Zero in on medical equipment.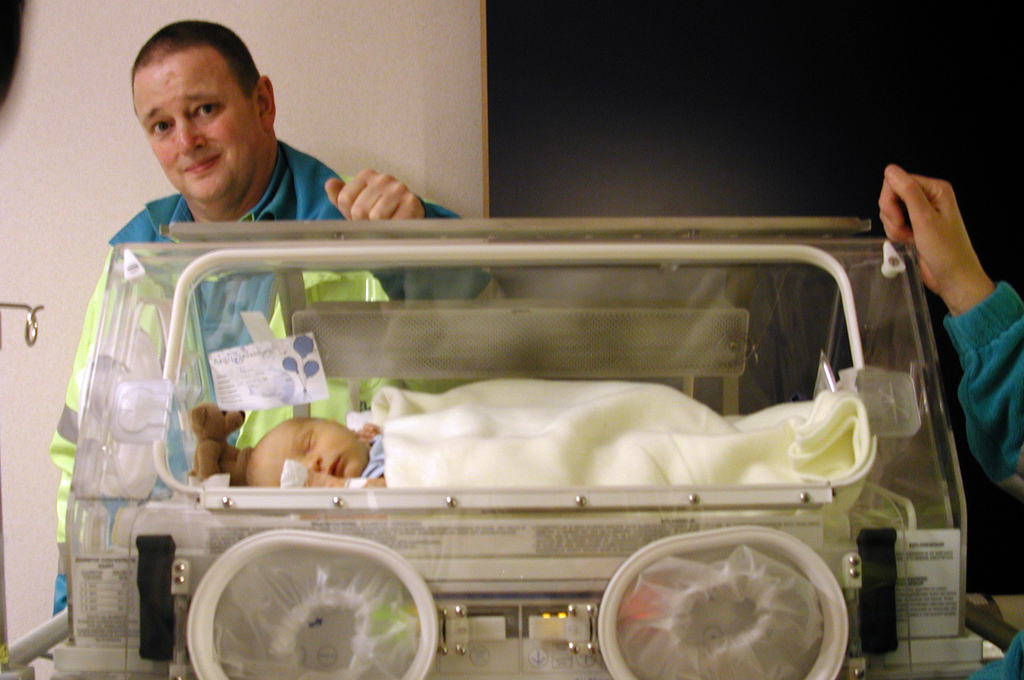
Zeroed in: box(148, 127, 1009, 679).
